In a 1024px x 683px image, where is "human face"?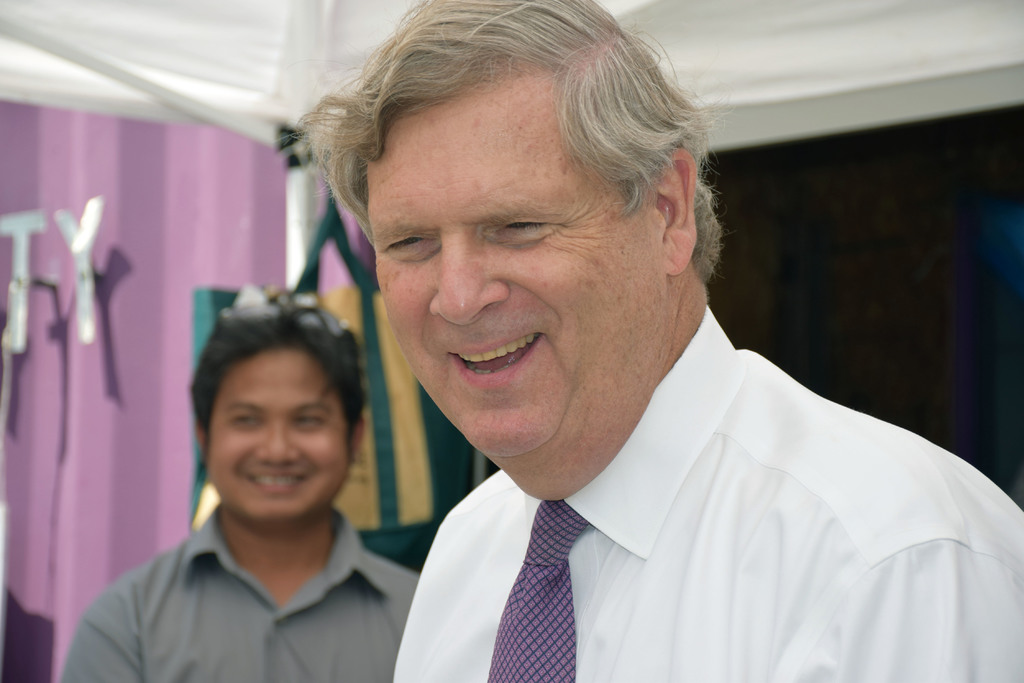
206 347 349 520.
